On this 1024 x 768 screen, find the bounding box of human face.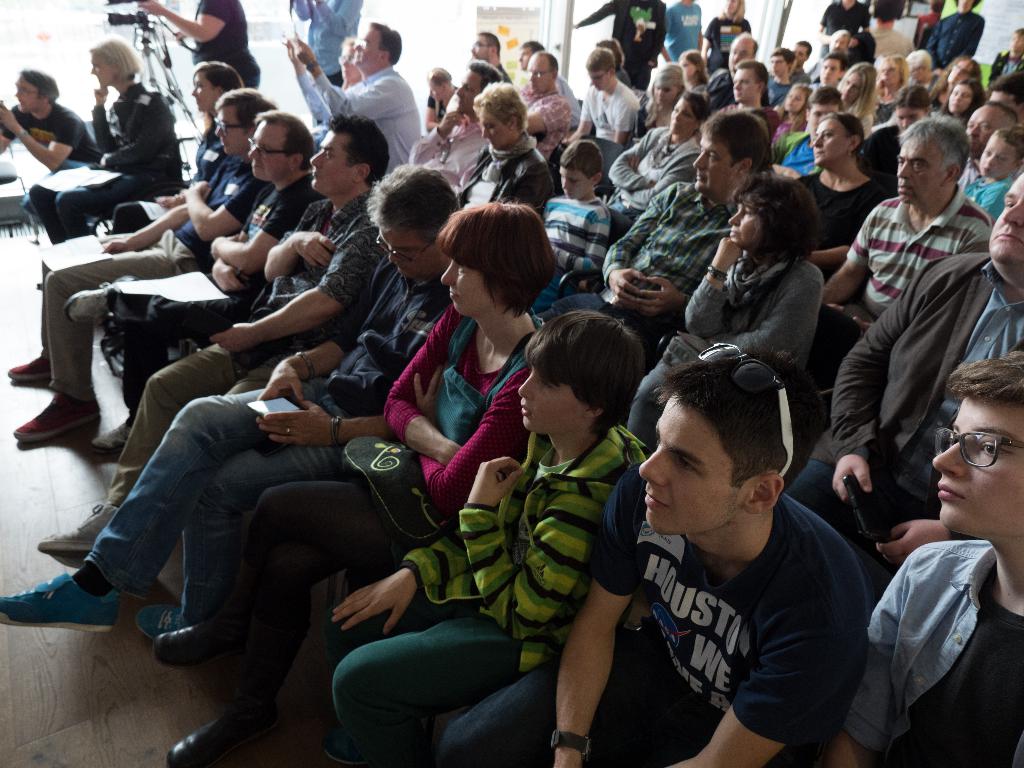
Bounding box: x1=685, y1=132, x2=733, y2=199.
